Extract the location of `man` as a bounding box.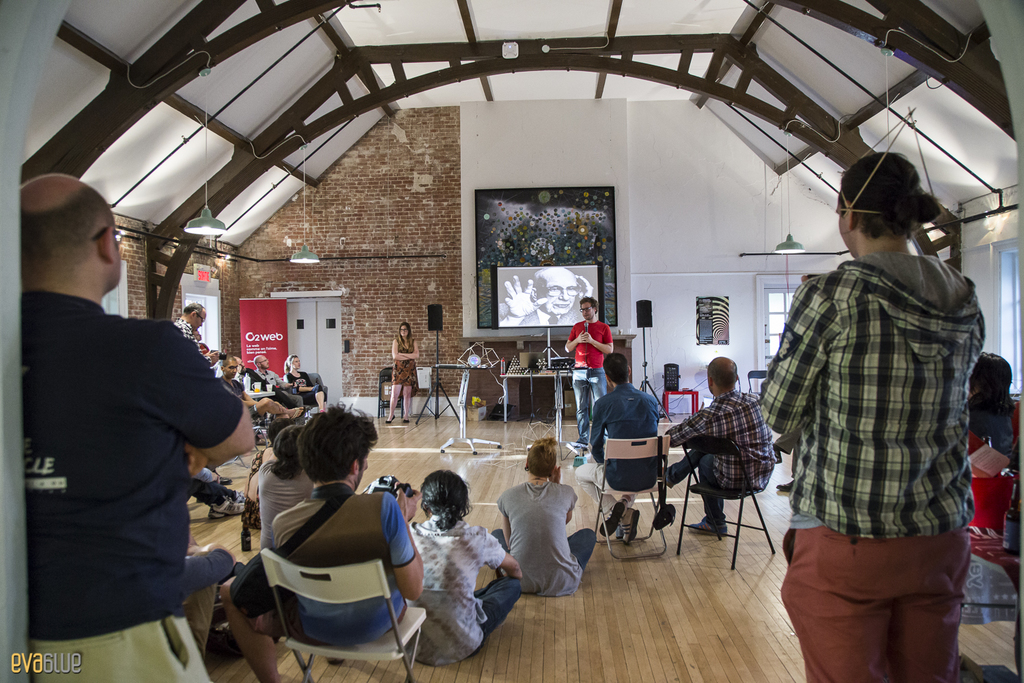
left=655, top=357, right=781, bottom=536.
